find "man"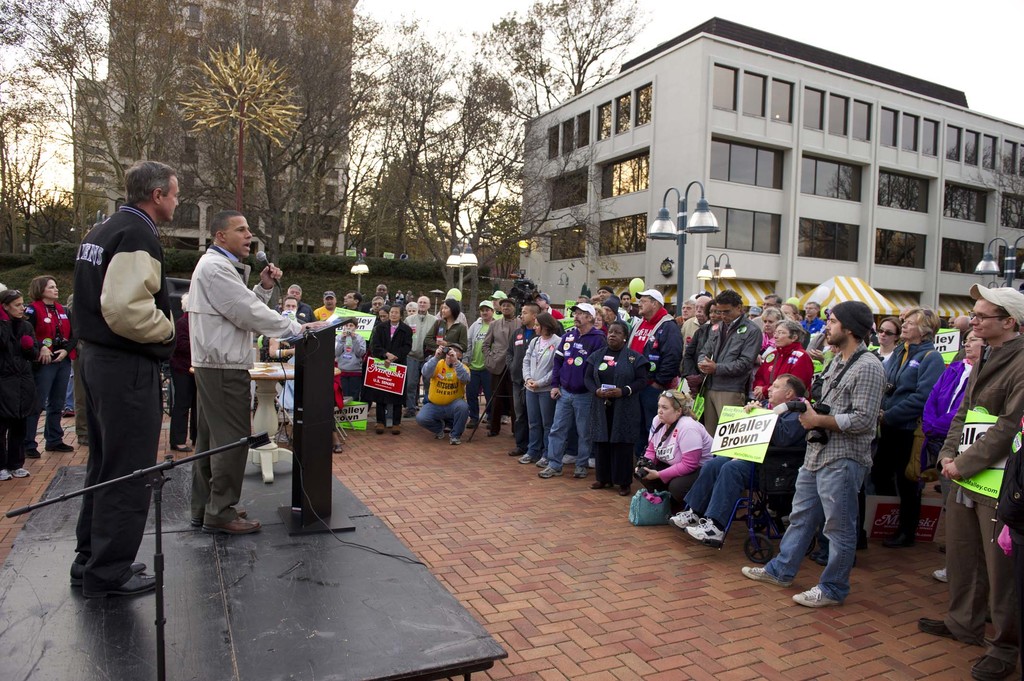
404 292 439 421
